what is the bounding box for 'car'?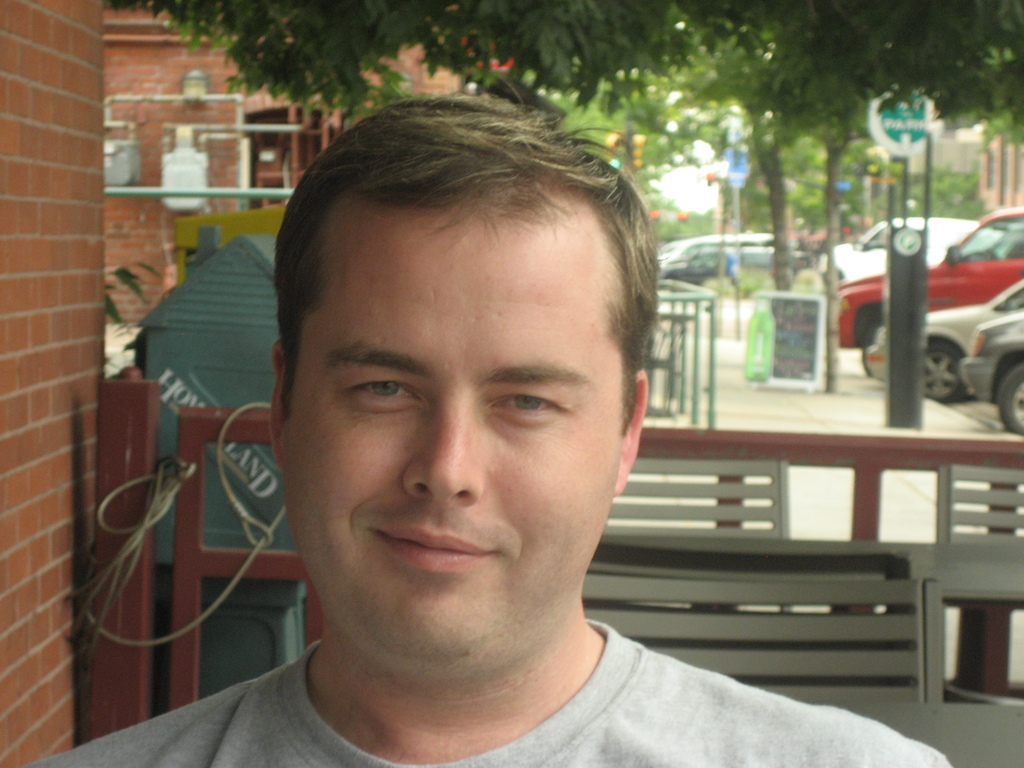
(x1=671, y1=237, x2=805, y2=280).
